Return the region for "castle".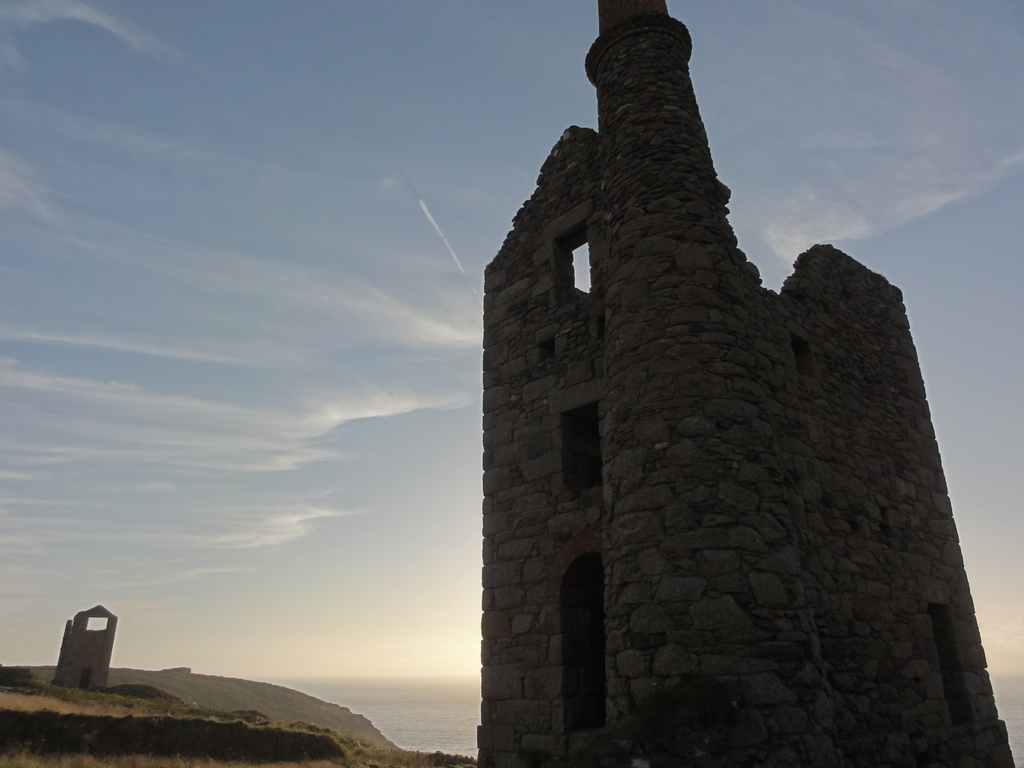
[left=50, top=604, right=115, bottom=691].
